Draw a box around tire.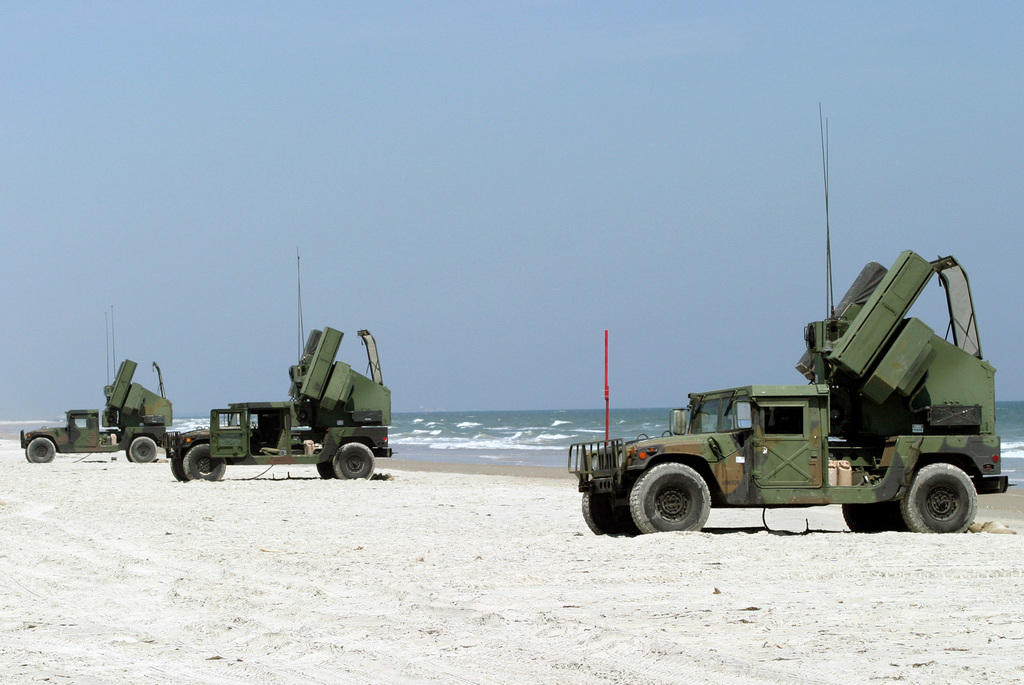
(x1=628, y1=462, x2=715, y2=533).
